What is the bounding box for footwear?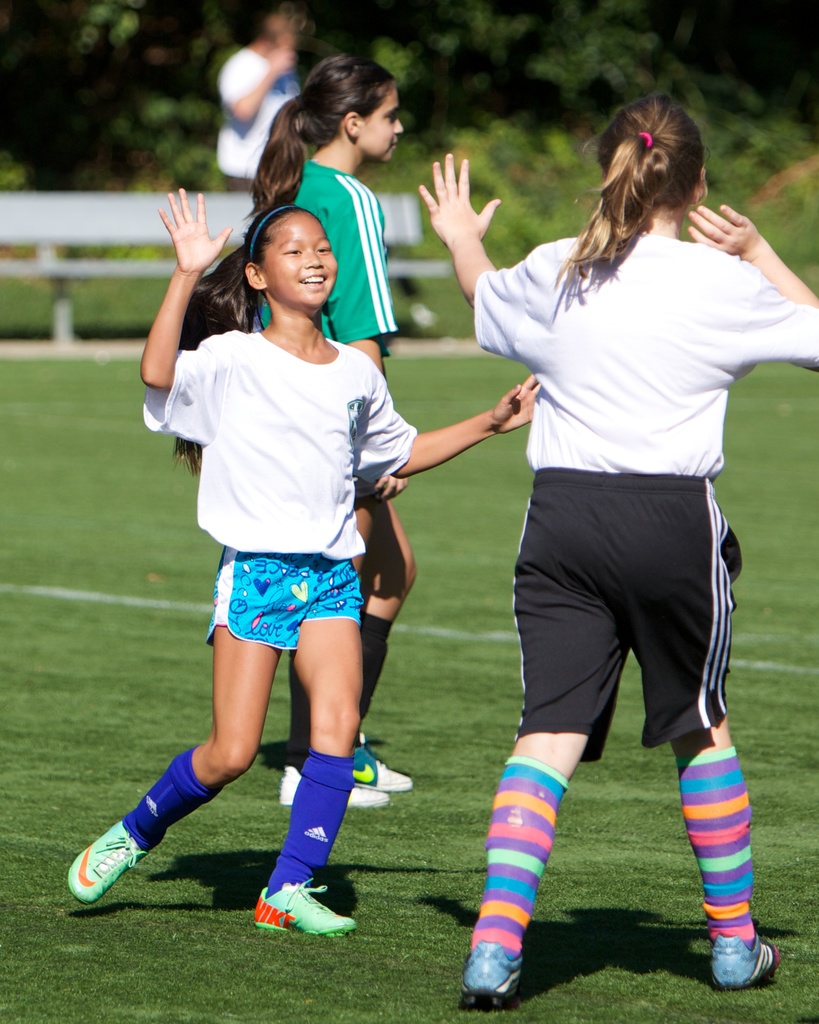
(63,813,137,904).
